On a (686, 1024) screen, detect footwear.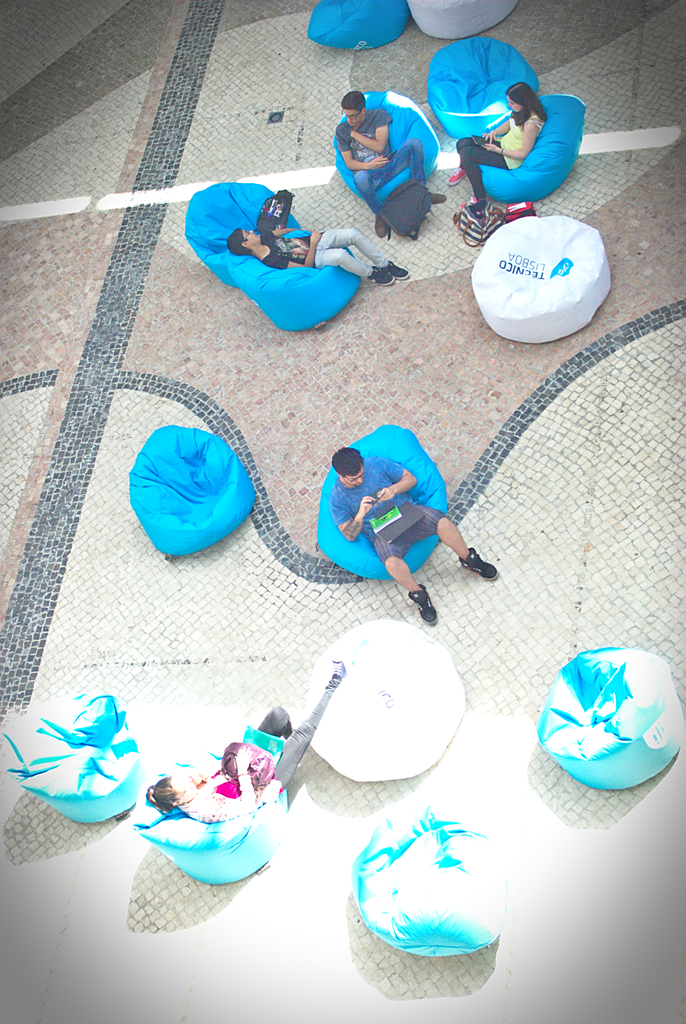
(446,165,463,184).
